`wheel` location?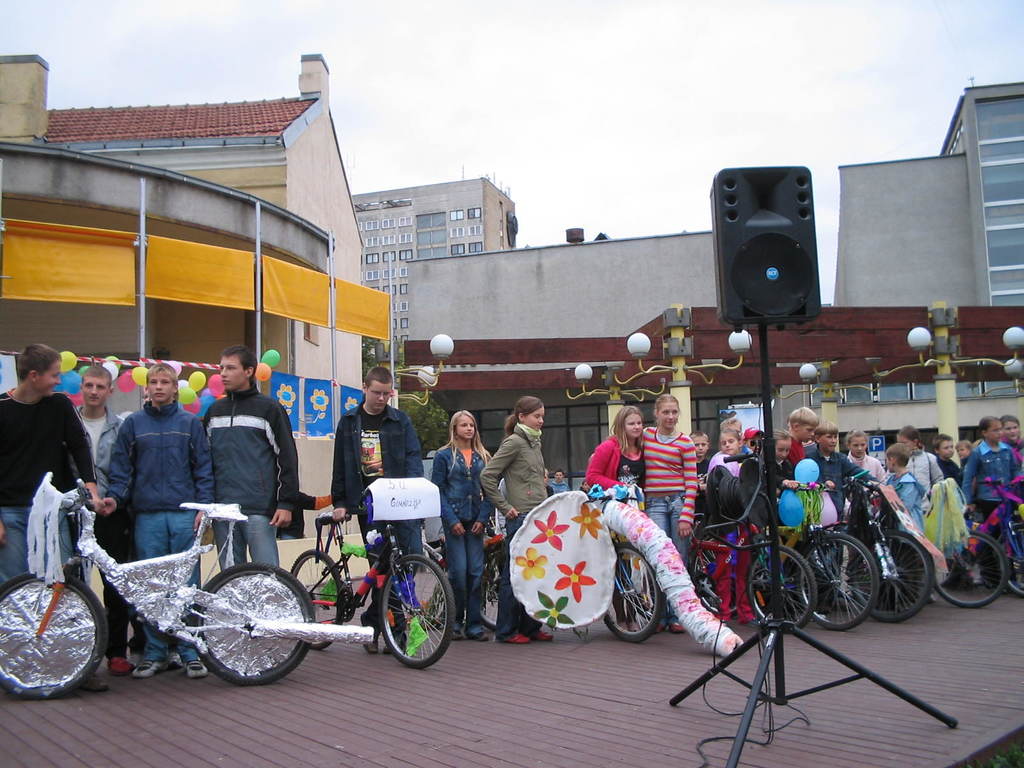
crop(935, 531, 1003, 609)
